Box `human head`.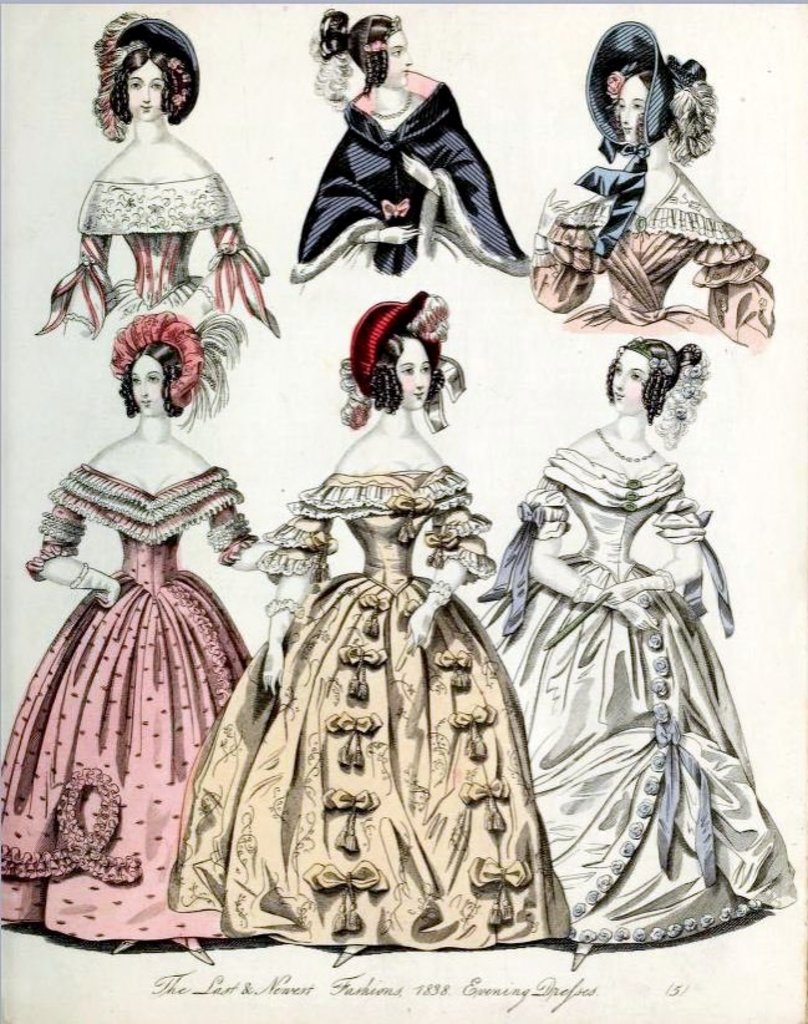
<bbox>369, 336, 435, 412</bbox>.
